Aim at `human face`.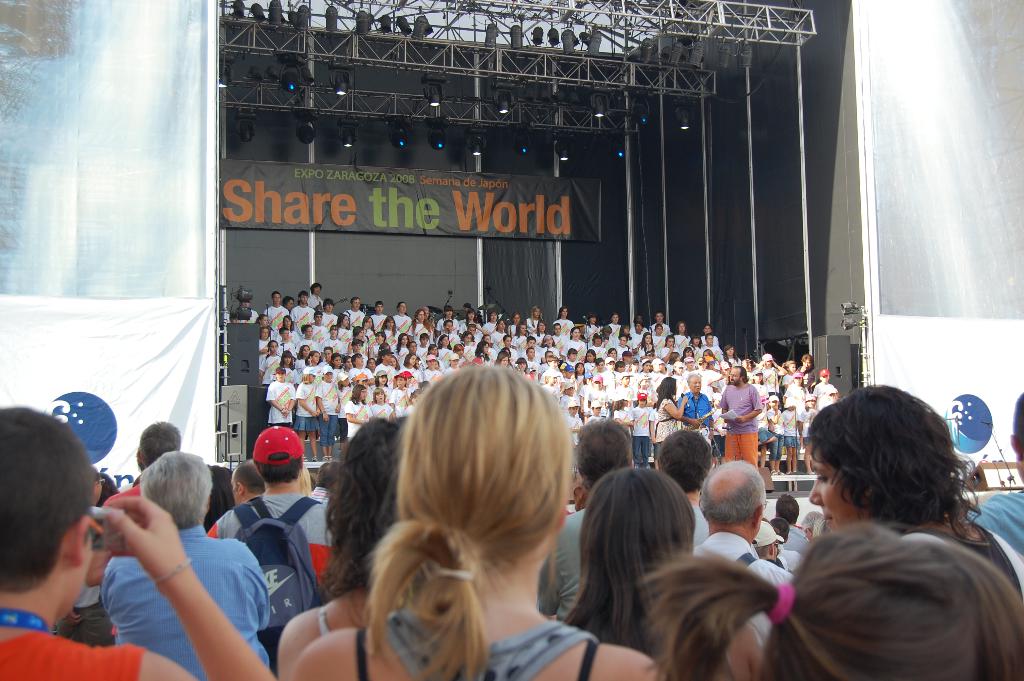
Aimed at locate(727, 358, 748, 395).
